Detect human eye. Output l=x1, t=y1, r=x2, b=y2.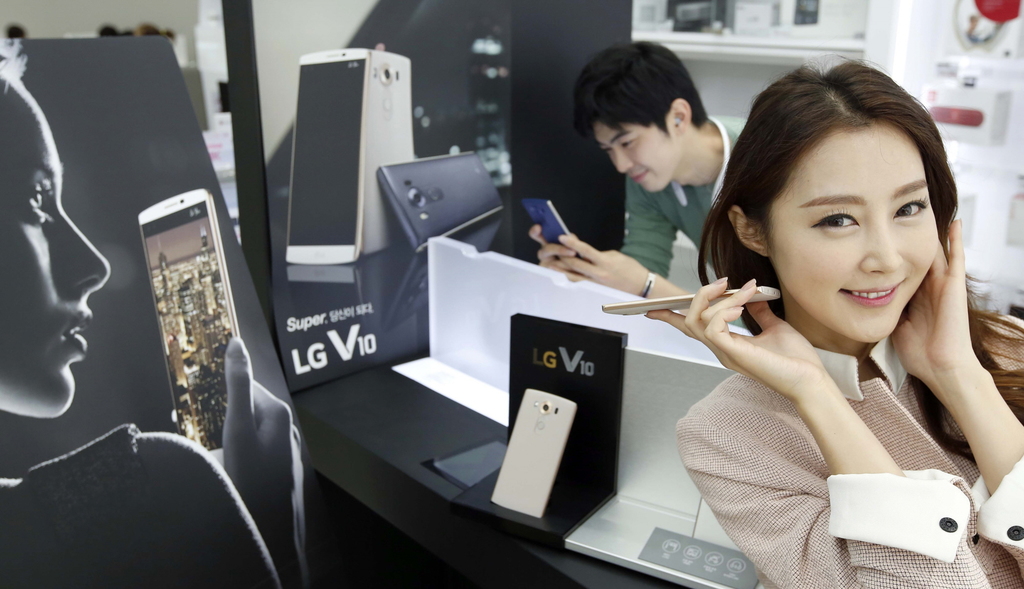
l=808, t=207, r=861, b=234.
